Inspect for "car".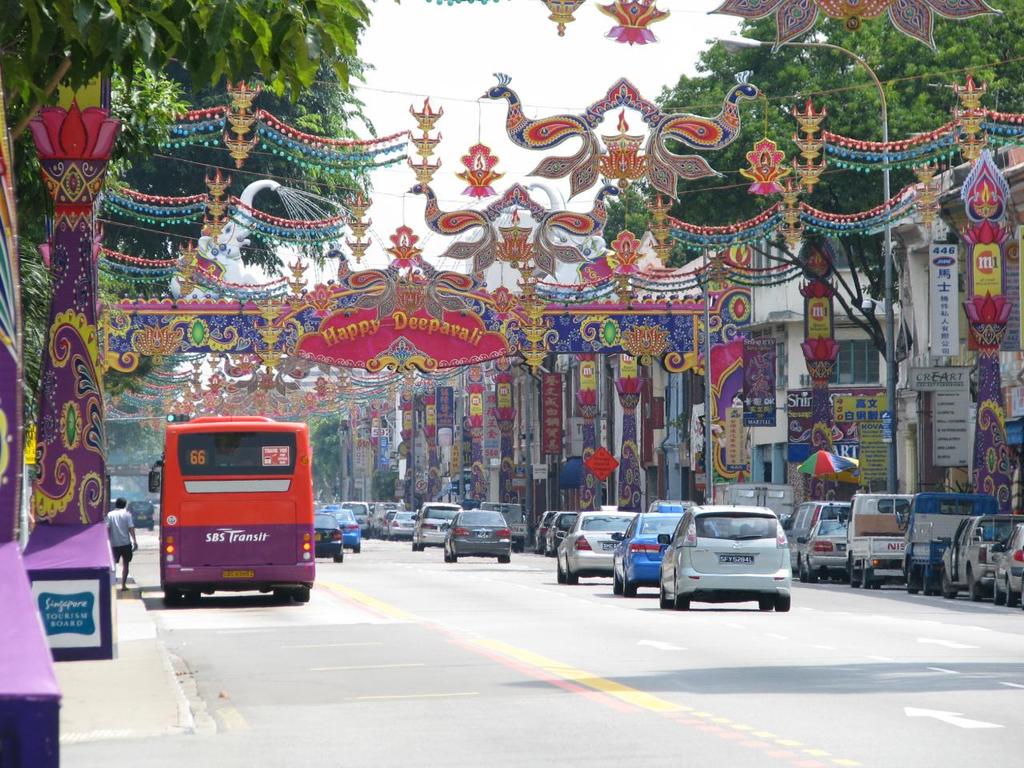
Inspection: (left=993, top=522, right=1023, bottom=606).
